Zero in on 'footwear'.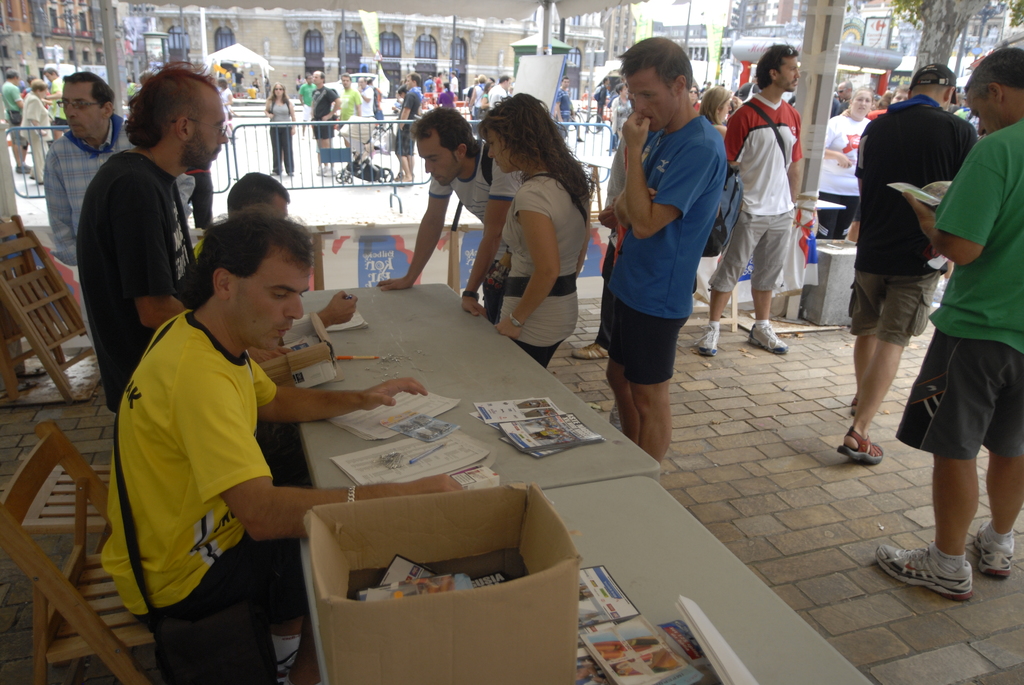
Zeroed in: Rect(570, 341, 609, 362).
